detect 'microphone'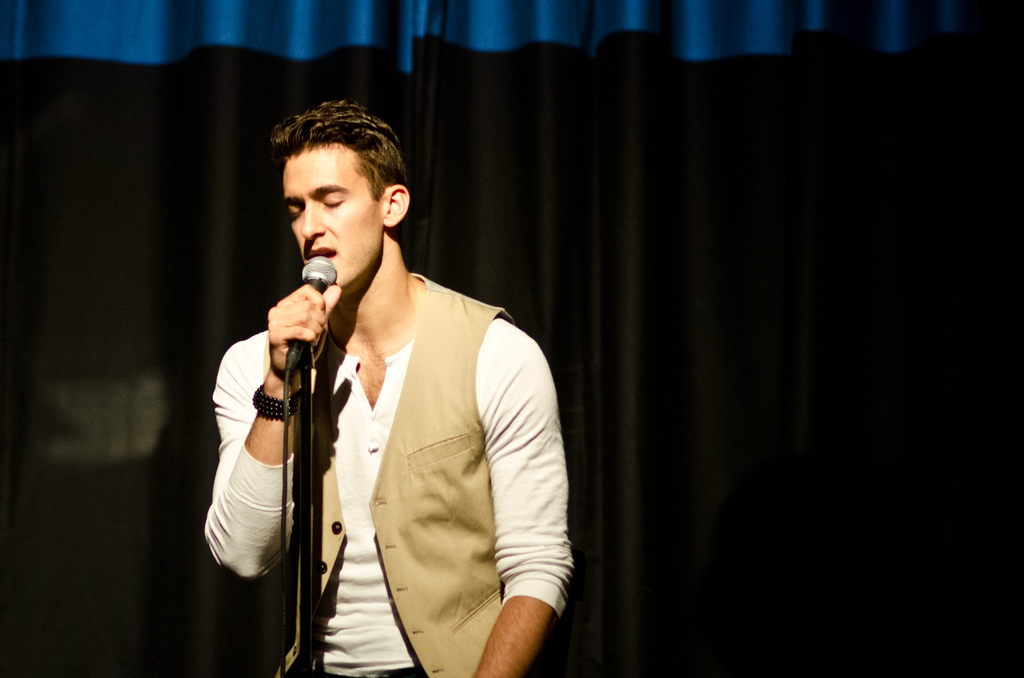
279 254 343 381
